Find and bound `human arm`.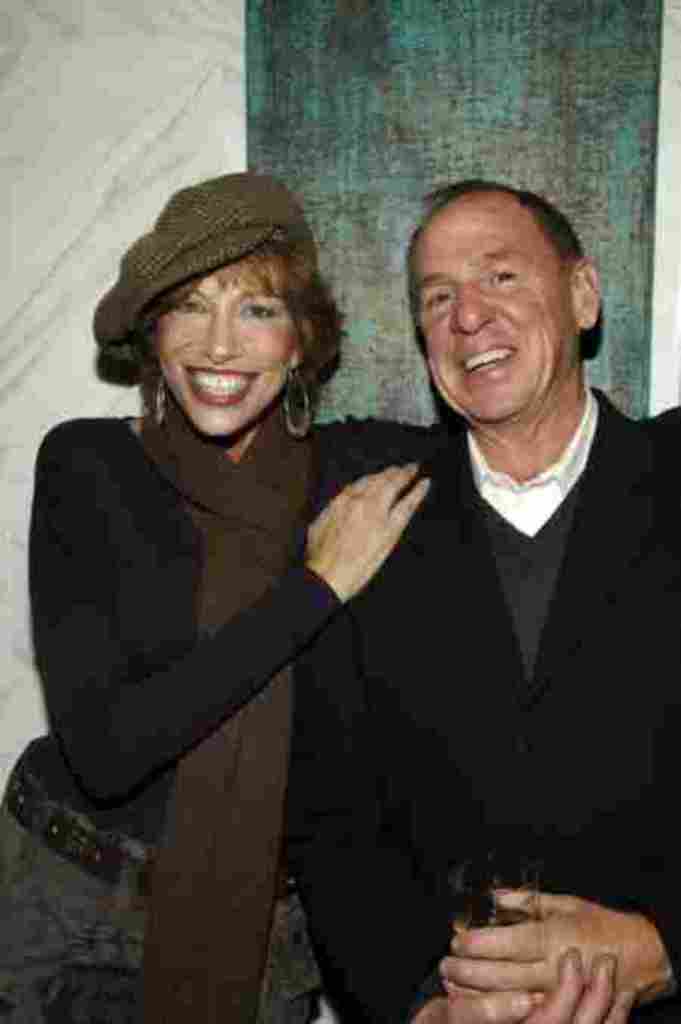
Bound: detection(416, 894, 679, 1013).
